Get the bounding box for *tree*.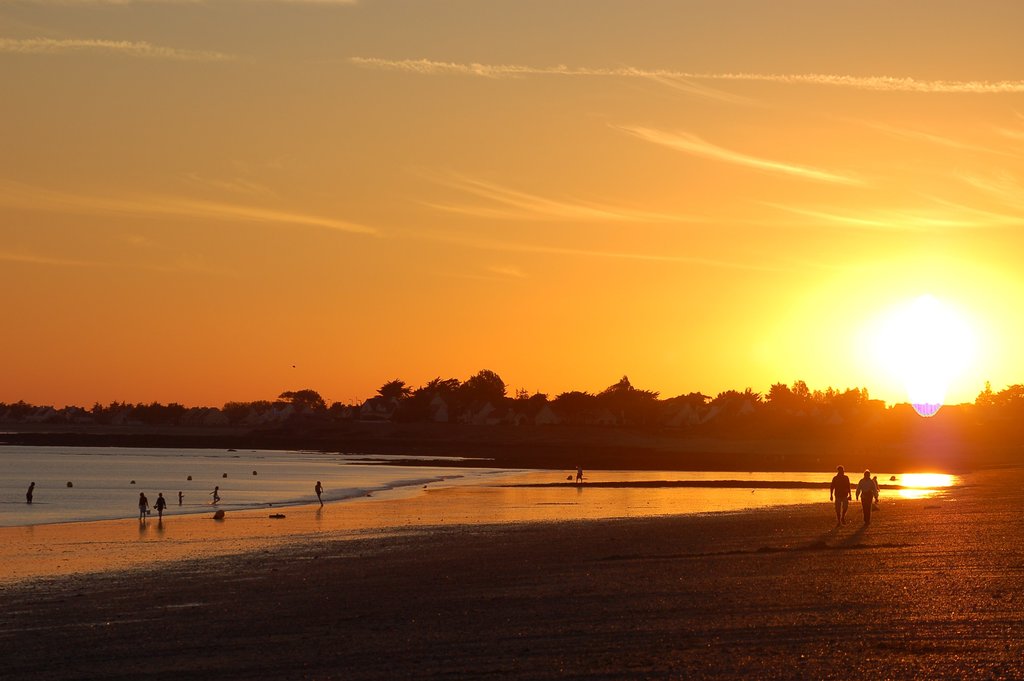
locate(785, 377, 866, 437).
